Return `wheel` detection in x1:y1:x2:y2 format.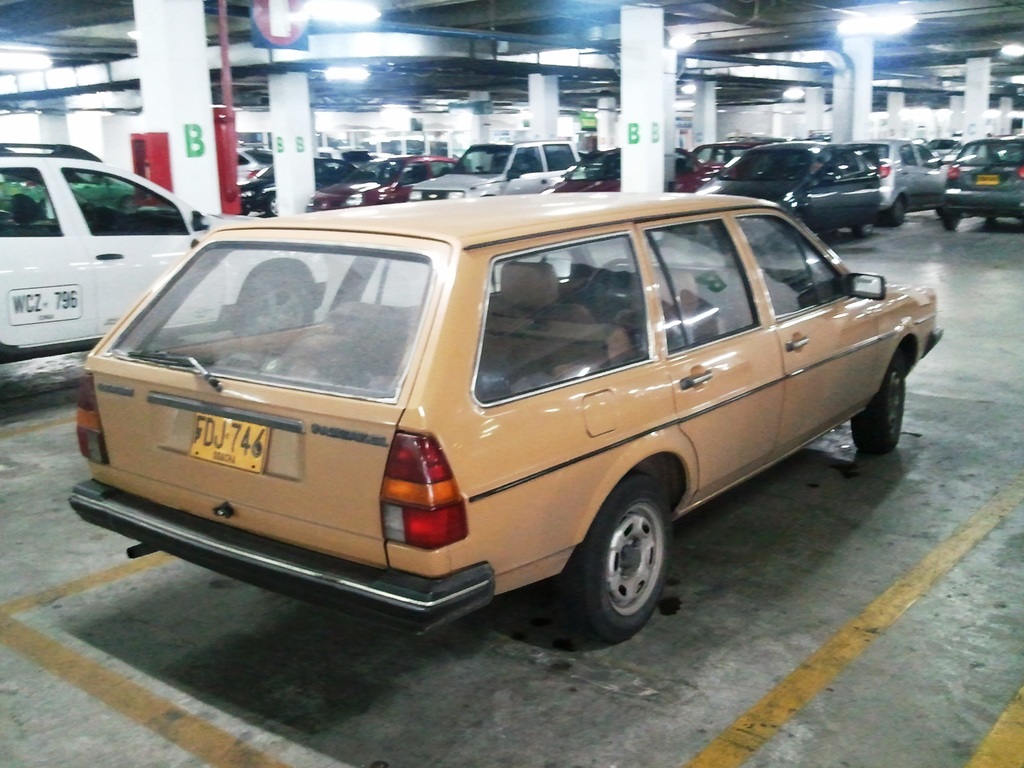
852:221:874:238.
